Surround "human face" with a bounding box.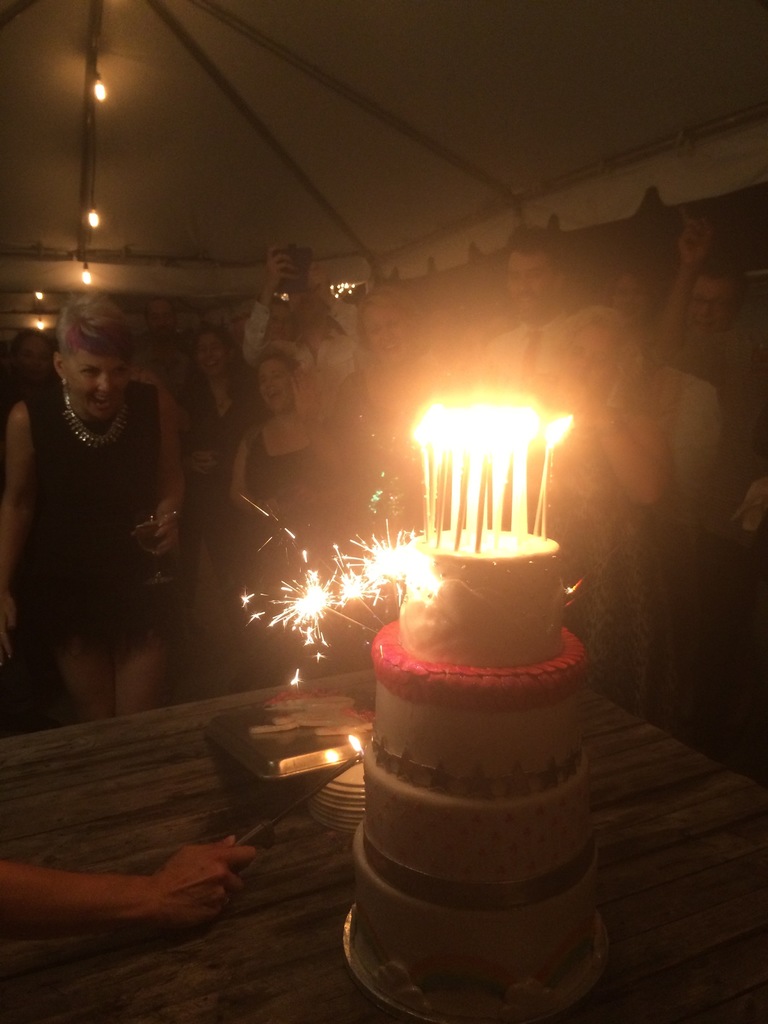
508, 257, 553, 319.
